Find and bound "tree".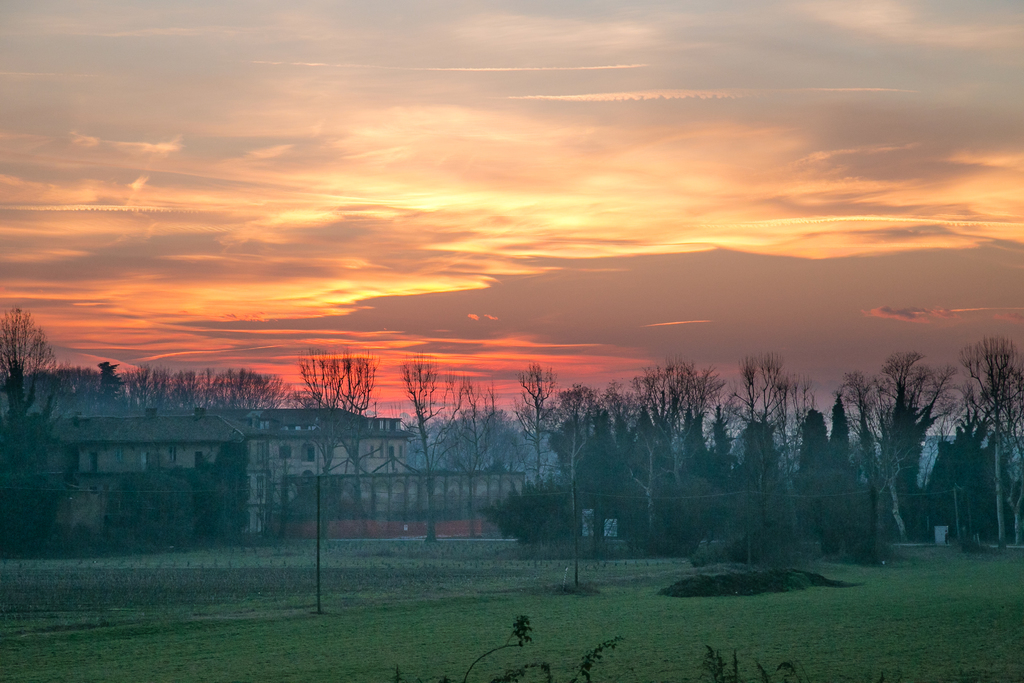
Bound: <region>0, 309, 64, 438</region>.
